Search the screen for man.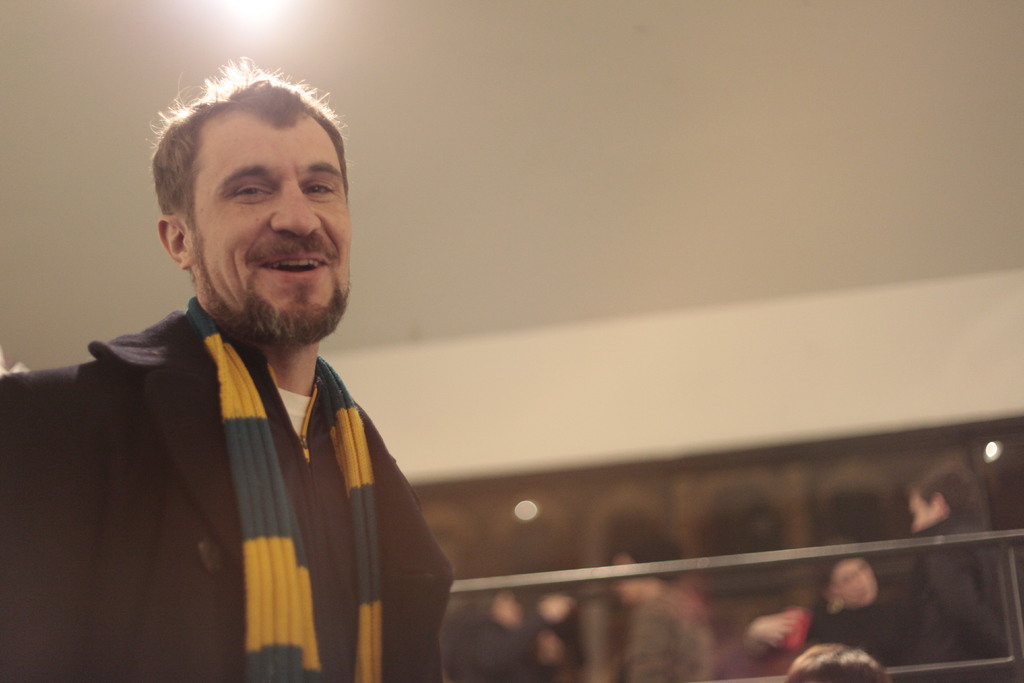
Found at region(35, 79, 470, 673).
